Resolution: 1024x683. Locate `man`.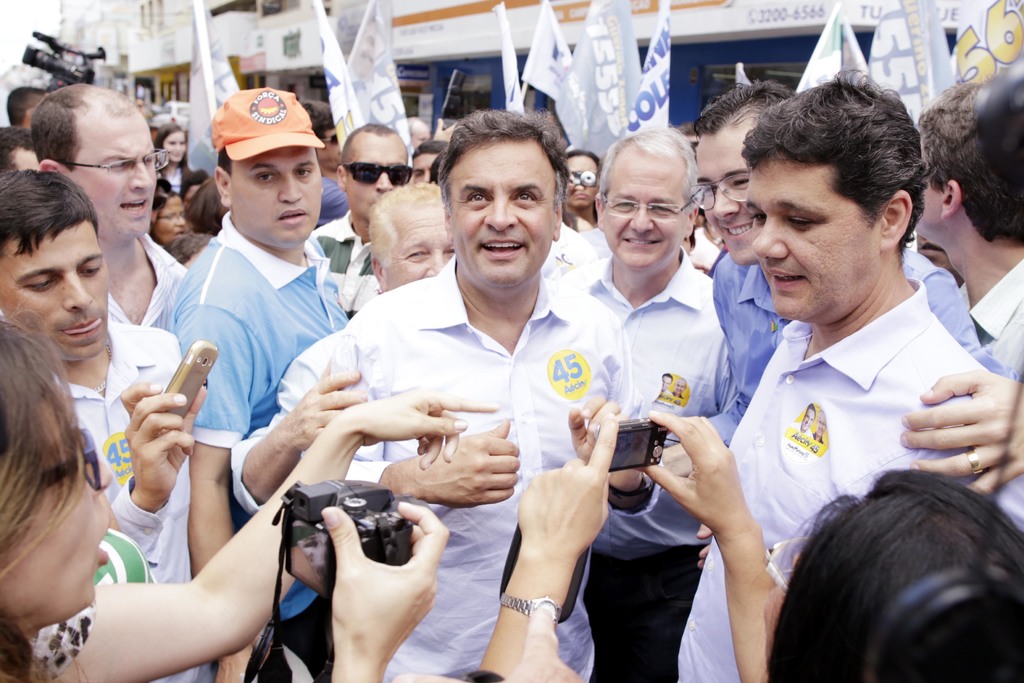
(28,83,189,331).
